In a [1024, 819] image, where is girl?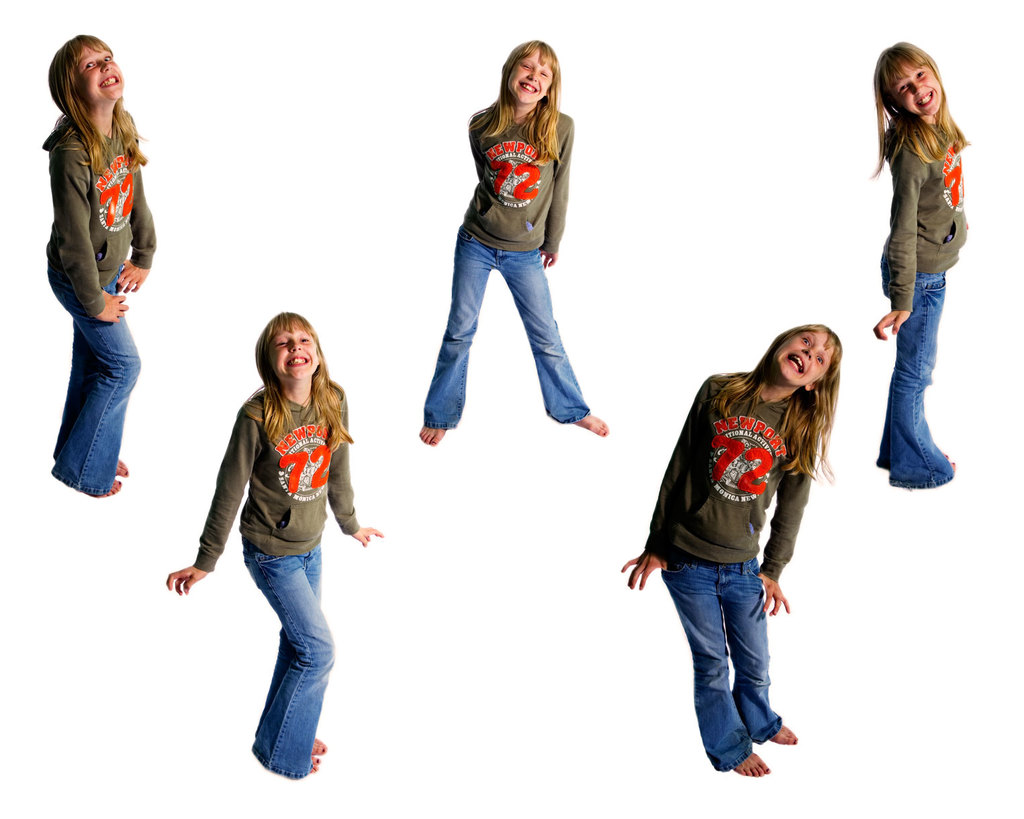
[left=42, top=36, right=157, bottom=498].
